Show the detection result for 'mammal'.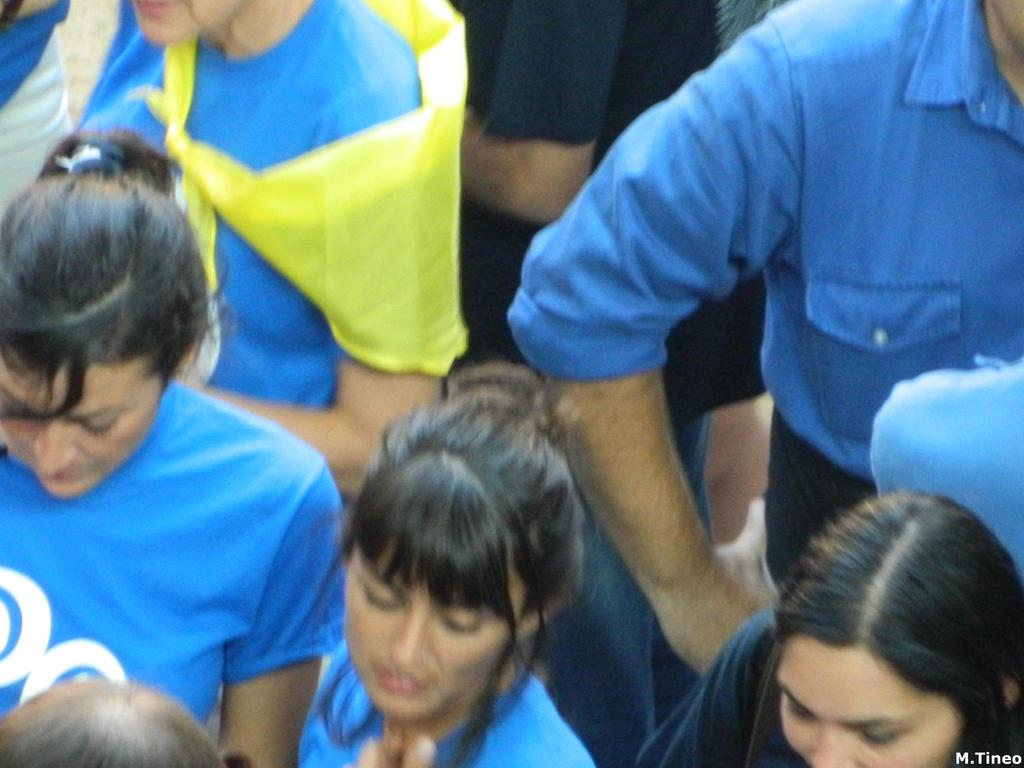
[509, 0, 1023, 680].
